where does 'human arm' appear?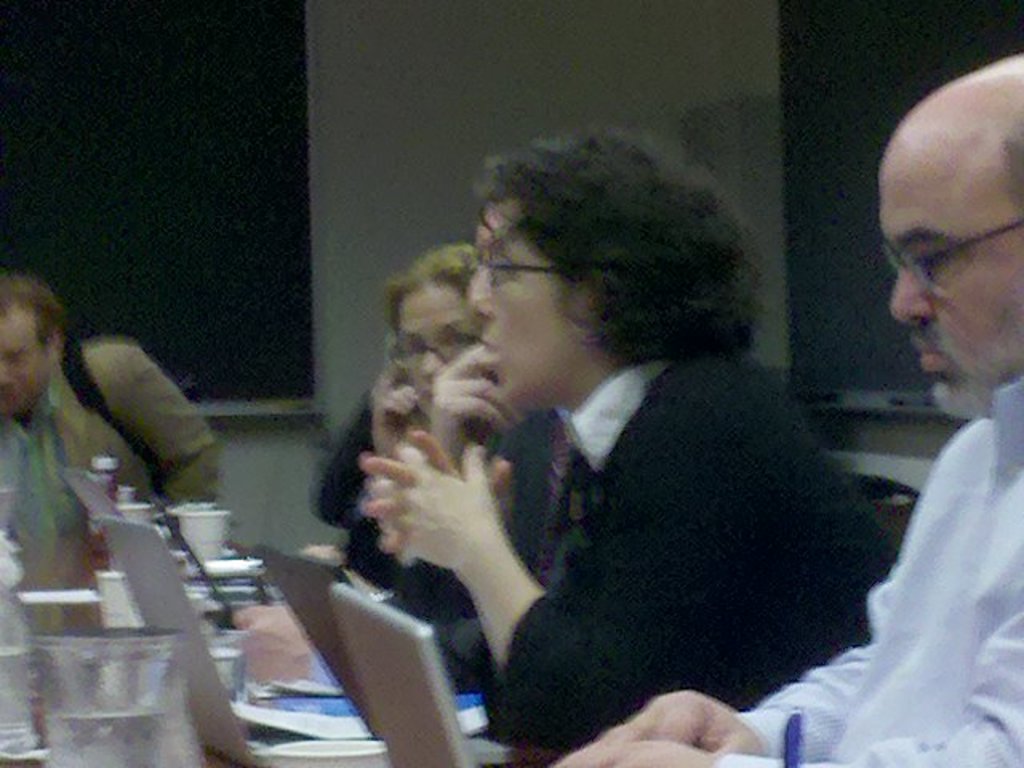
Appears at BBox(90, 330, 229, 502).
